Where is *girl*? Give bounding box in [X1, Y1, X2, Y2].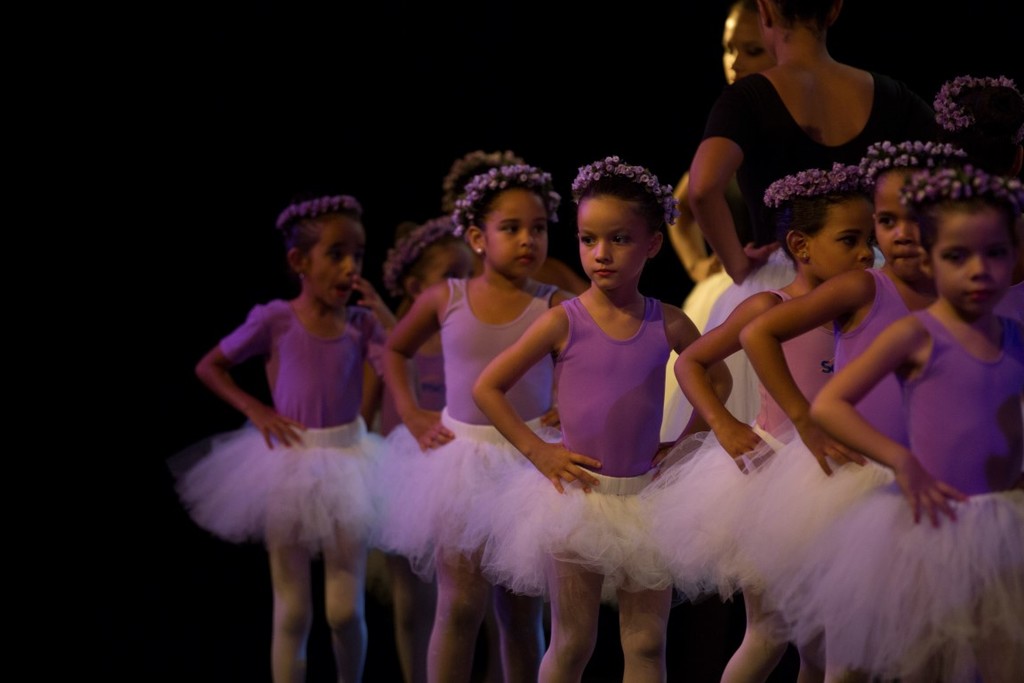
[929, 70, 1022, 197].
